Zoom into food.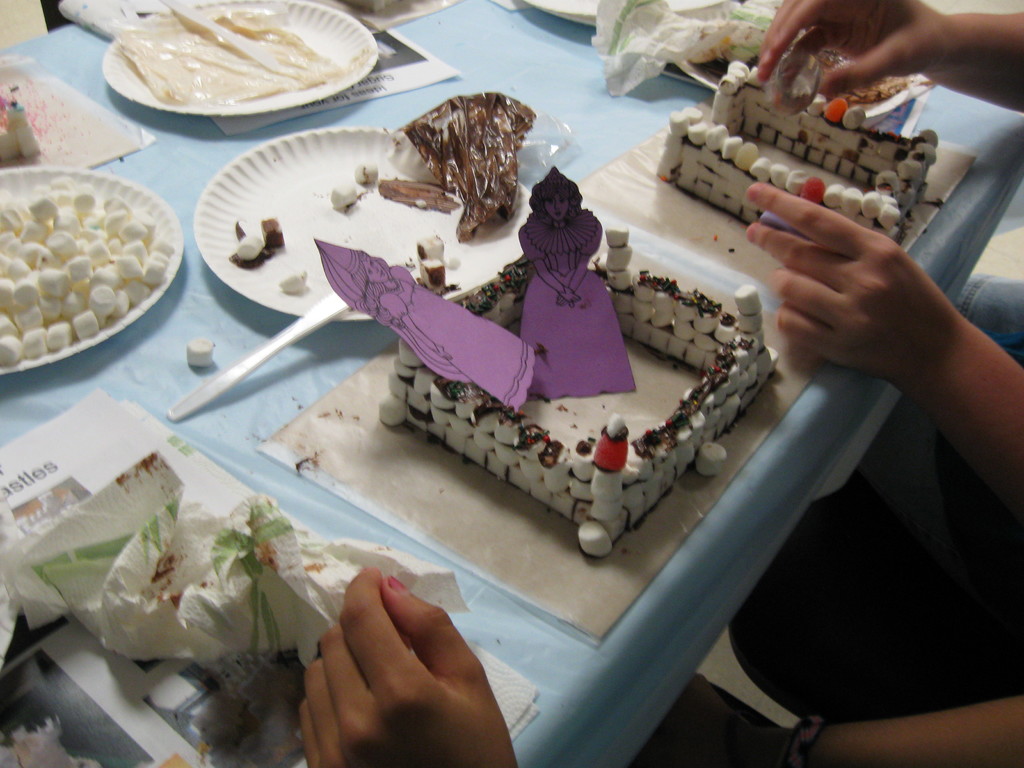
Zoom target: Rect(185, 332, 214, 371).
